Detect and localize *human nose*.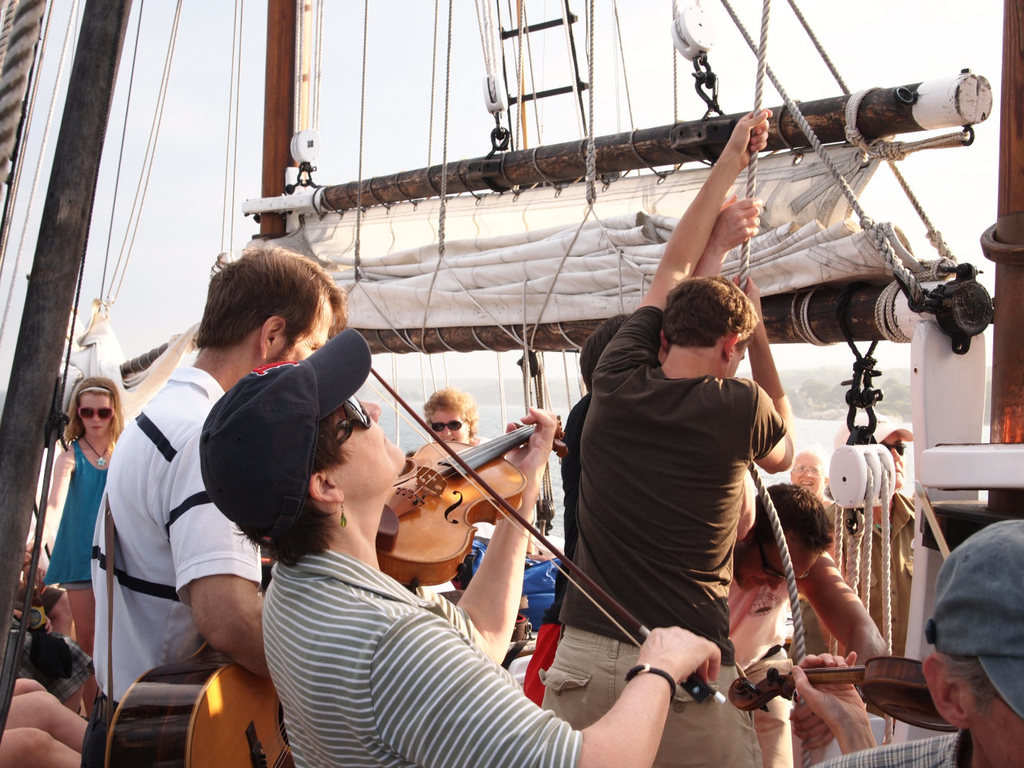
Localized at (left=804, top=470, right=811, bottom=477).
